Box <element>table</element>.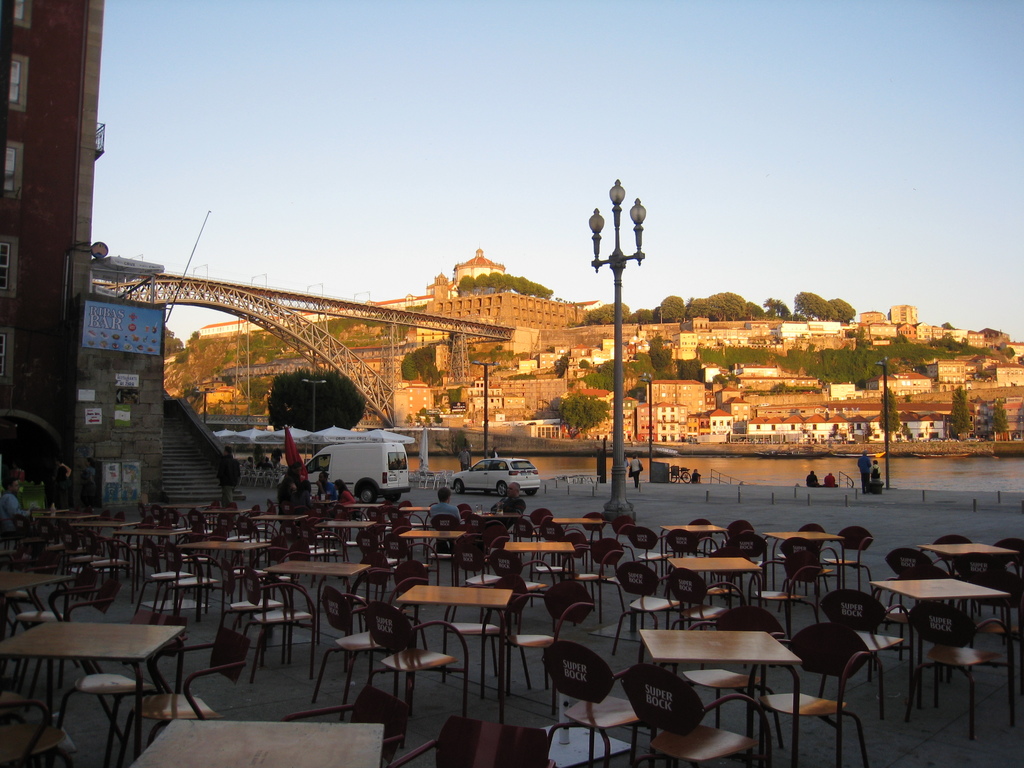
(x1=643, y1=631, x2=800, y2=765).
